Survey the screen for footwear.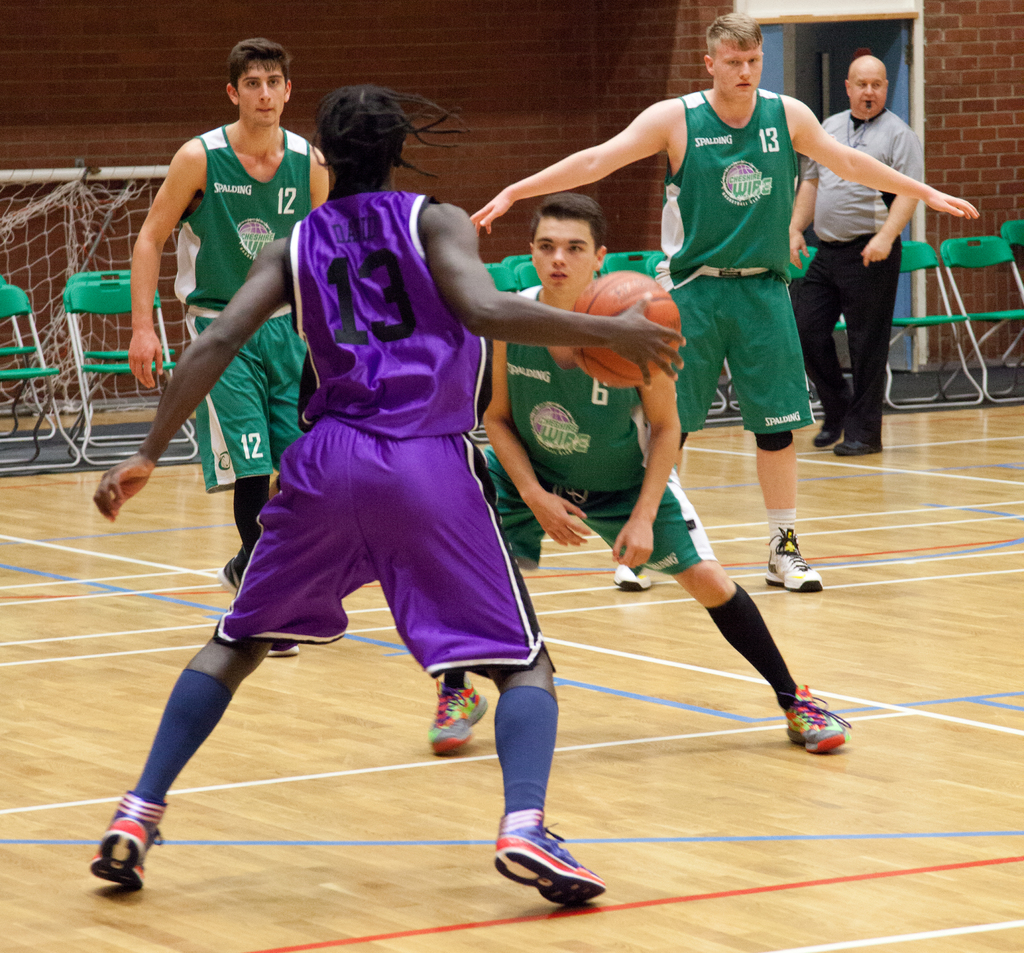
Survey found: [90,790,148,885].
